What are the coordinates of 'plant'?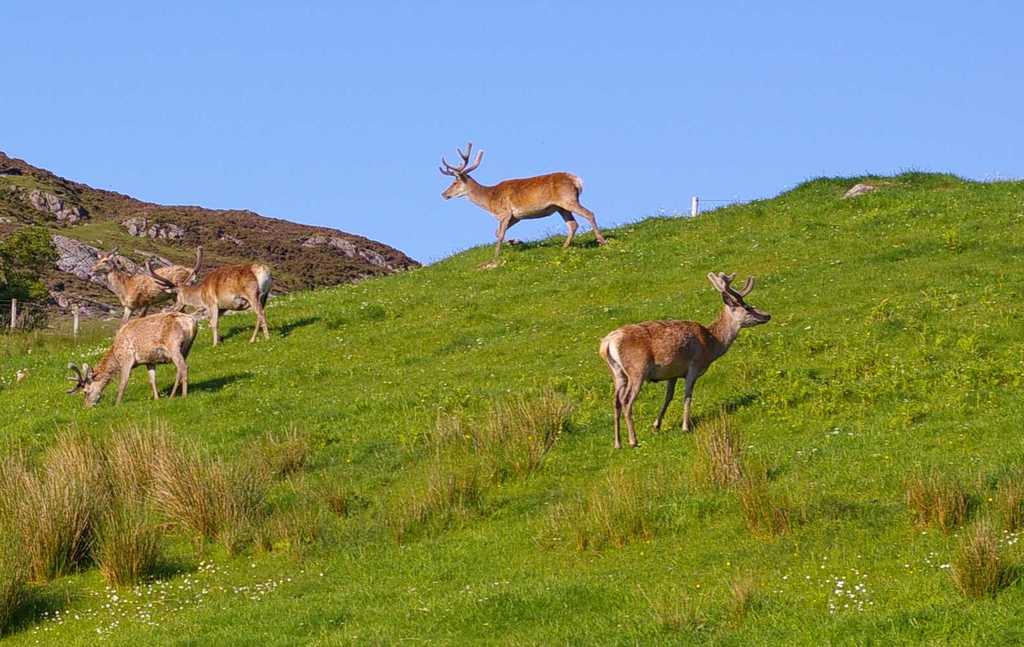
detection(641, 570, 696, 633).
